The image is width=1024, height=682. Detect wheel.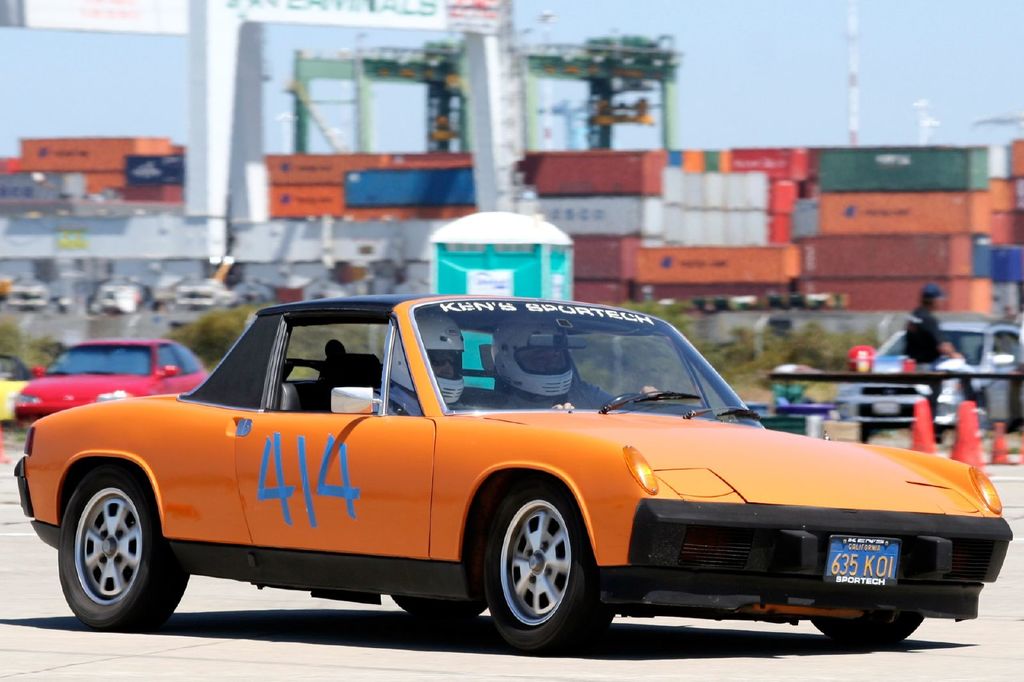
Detection: rect(934, 427, 948, 443).
